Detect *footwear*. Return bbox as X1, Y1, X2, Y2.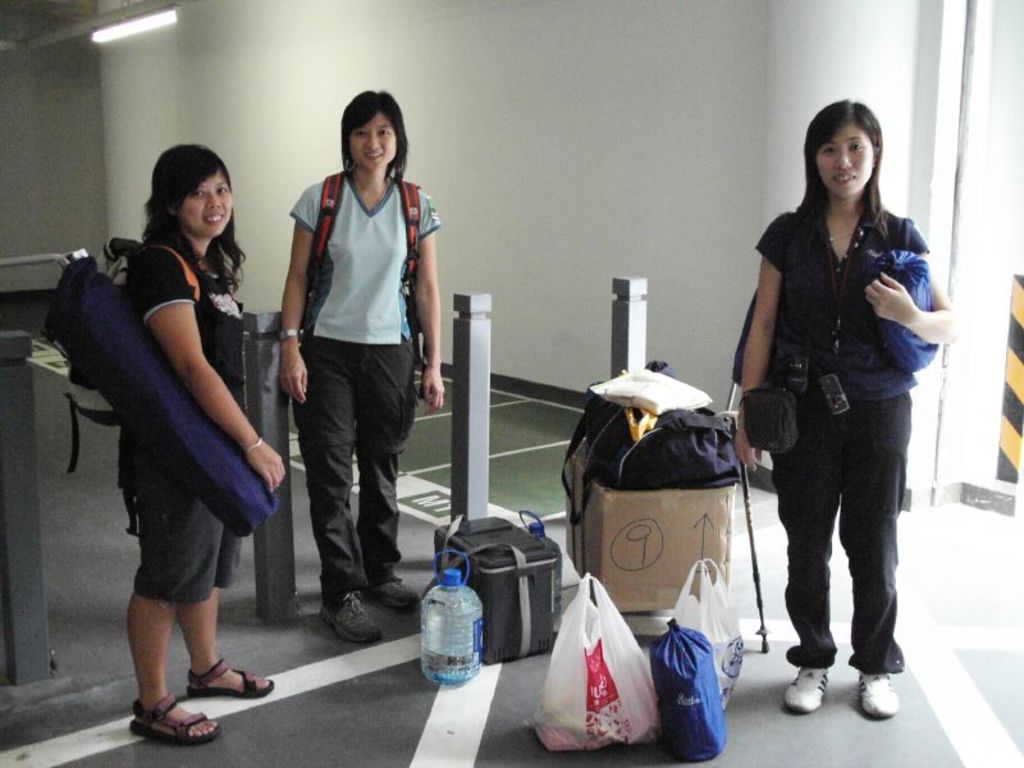
115, 655, 248, 744.
